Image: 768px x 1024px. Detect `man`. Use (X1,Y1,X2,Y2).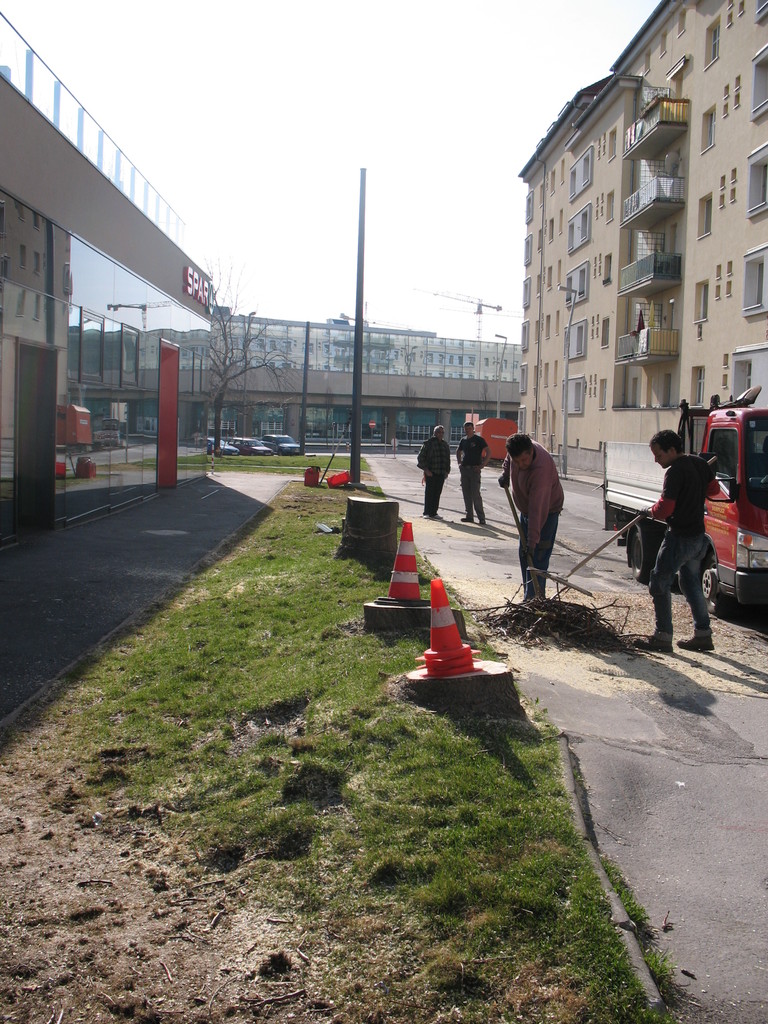
(639,416,738,646).
